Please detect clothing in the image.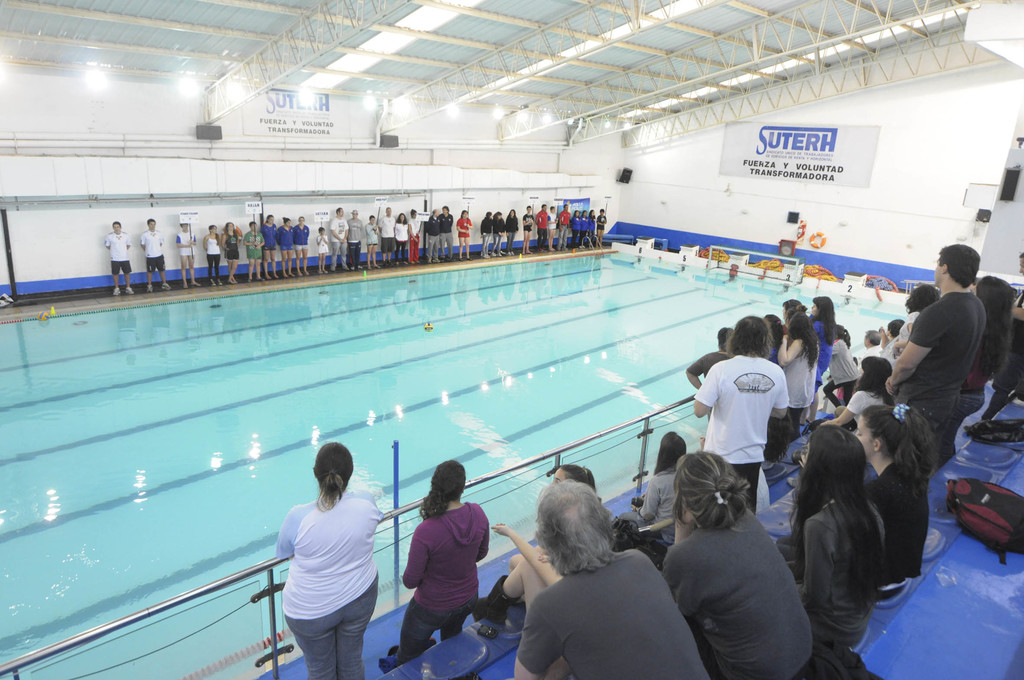
rect(271, 475, 387, 660).
